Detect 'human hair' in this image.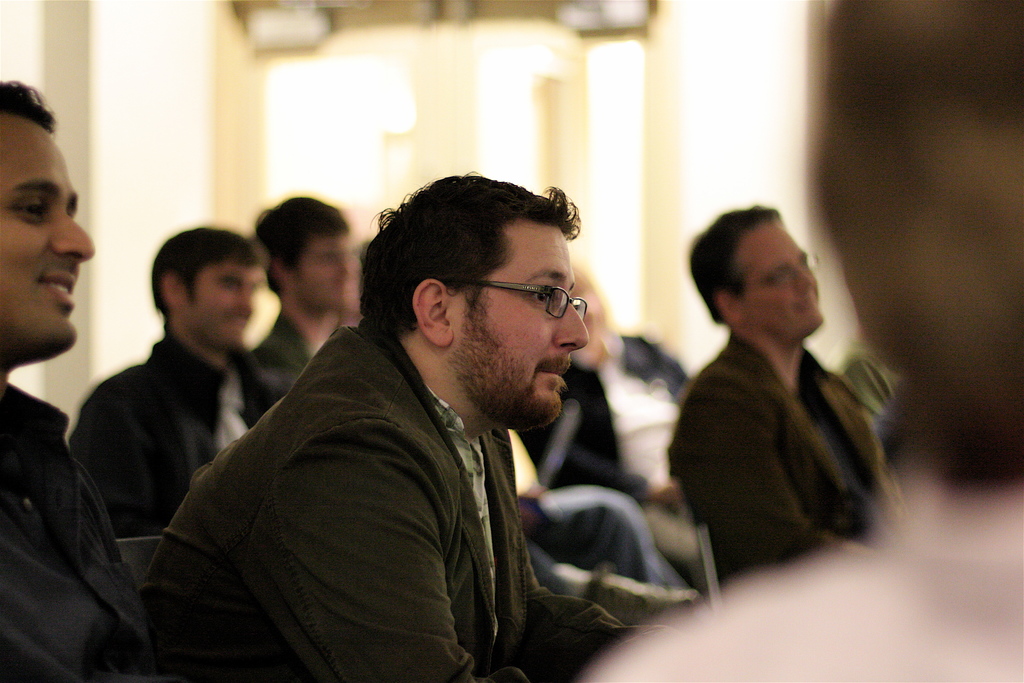
Detection: 369:175:588:375.
